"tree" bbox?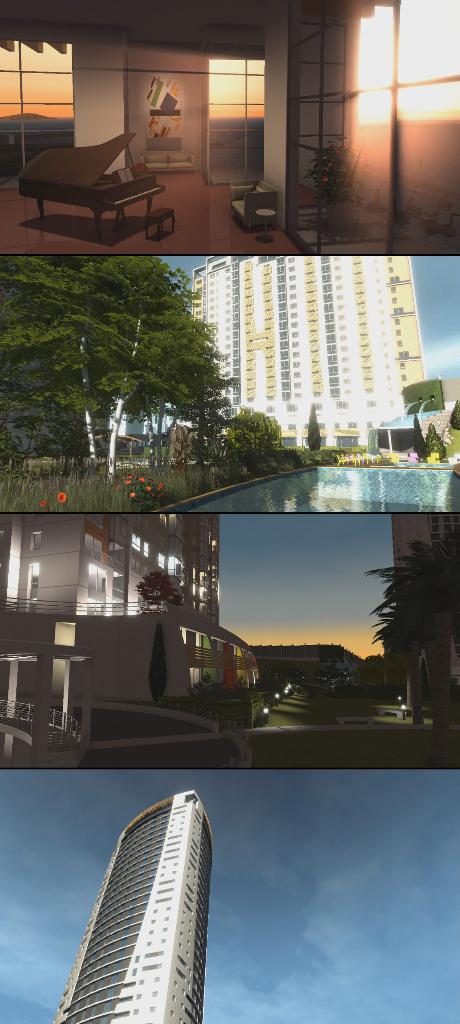
{"left": 349, "top": 515, "right": 452, "bottom": 701}
